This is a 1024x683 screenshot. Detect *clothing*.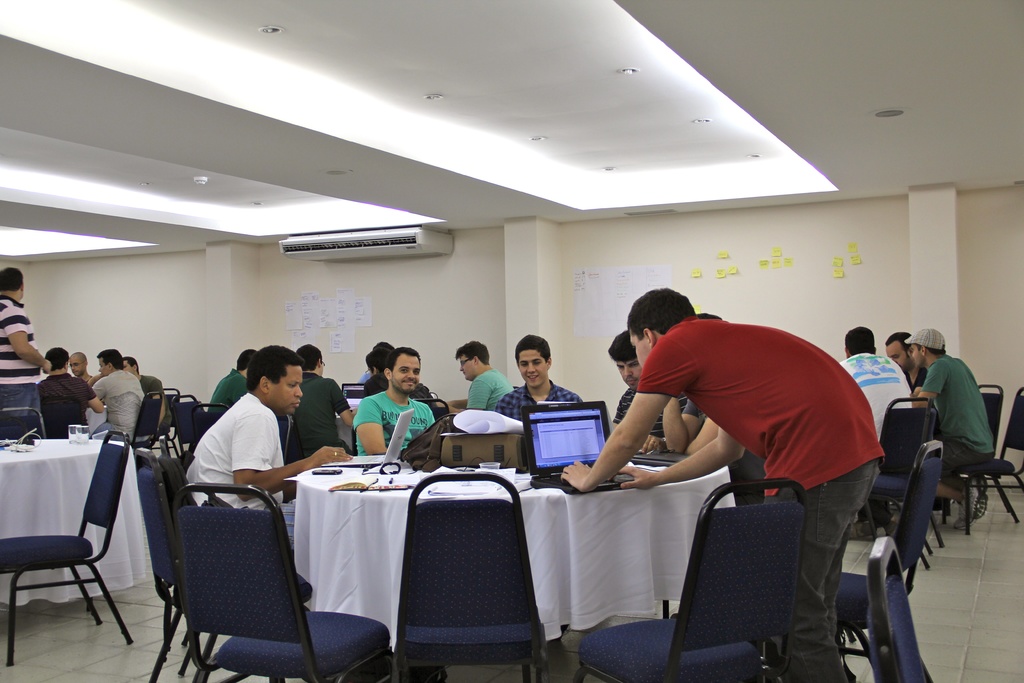
locate(465, 369, 513, 410).
